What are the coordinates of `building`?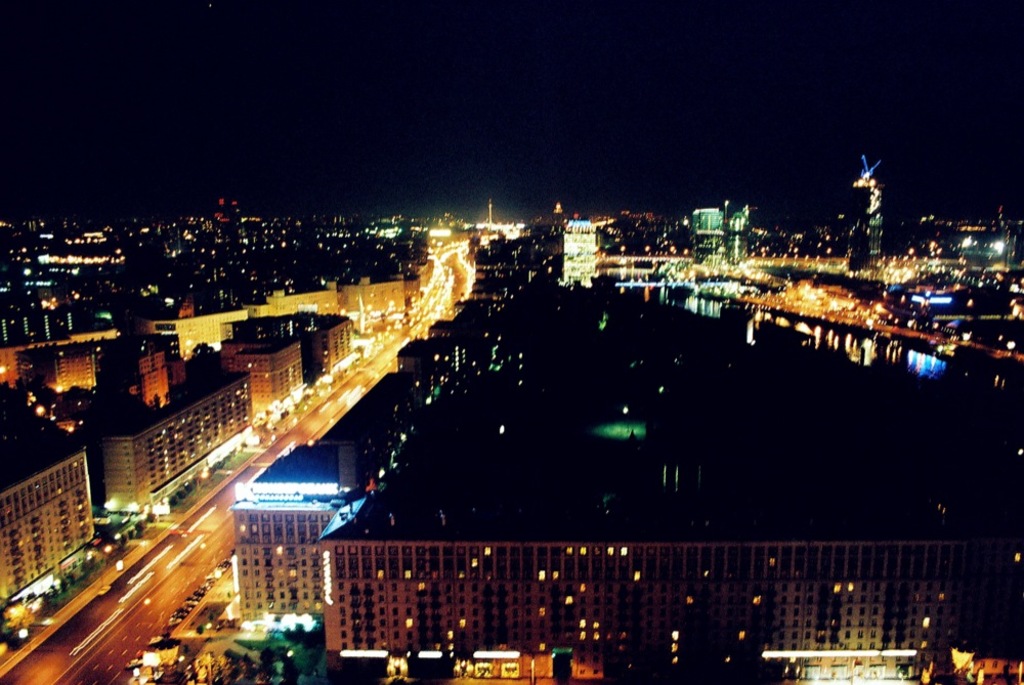
detection(344, 276, 402, 318).
